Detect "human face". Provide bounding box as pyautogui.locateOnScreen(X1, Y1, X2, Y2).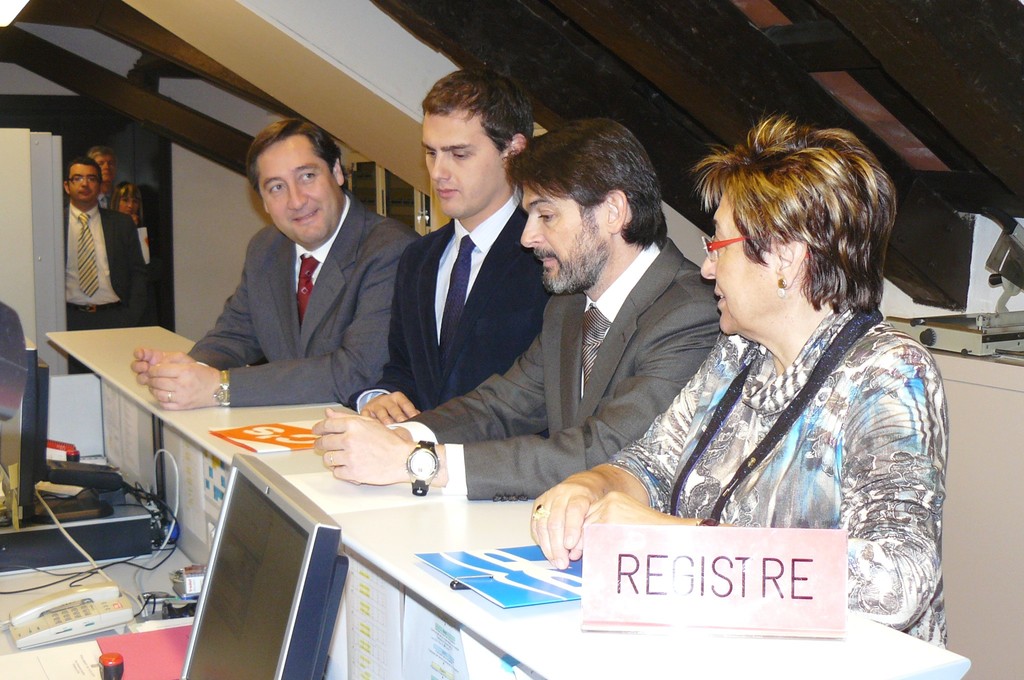
pyautogui.locateOnScreen(257, 127, 349, 252).
